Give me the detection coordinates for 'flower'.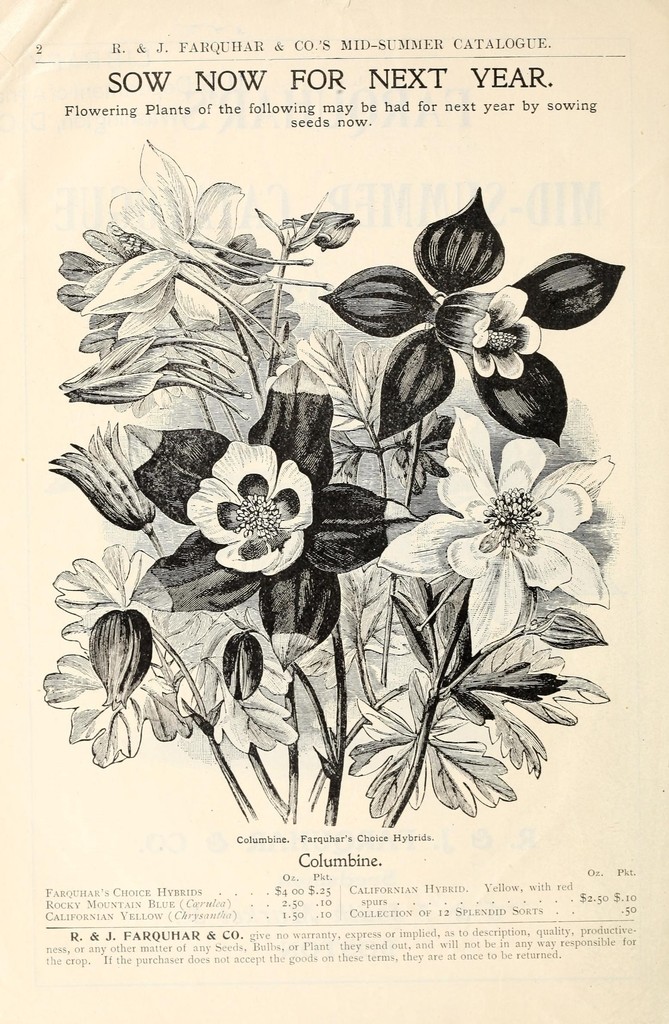
left=196, top=440, right=313, bottom=575.
